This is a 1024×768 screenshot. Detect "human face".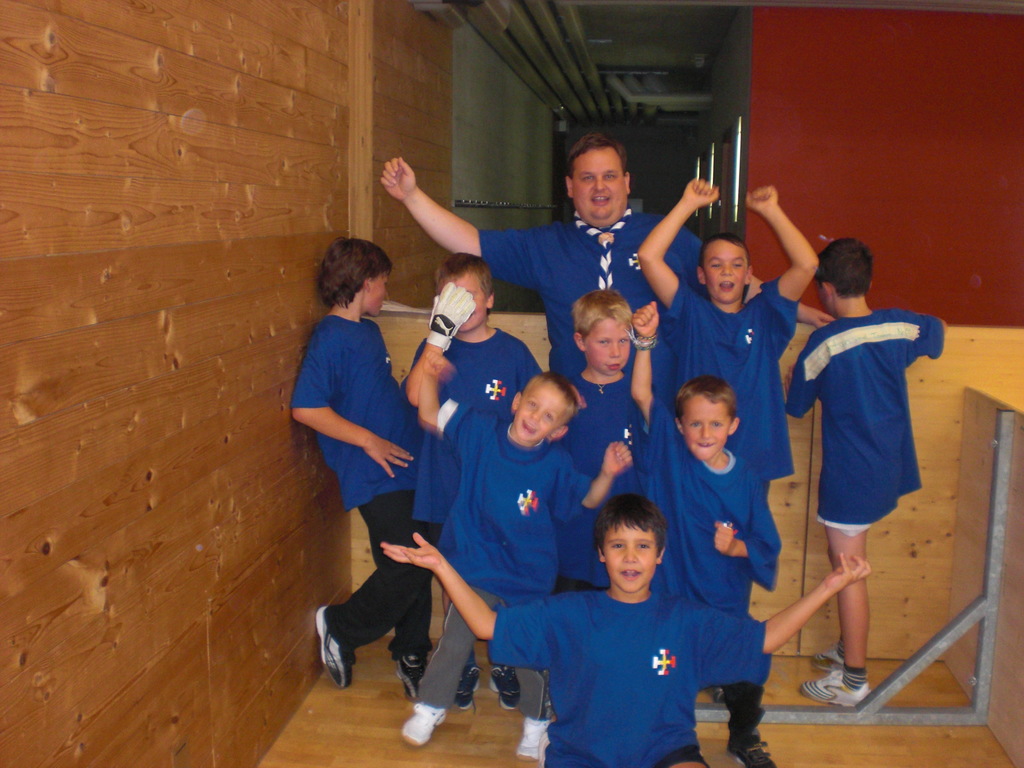
<region>518, 385, 560, 440</region>.
